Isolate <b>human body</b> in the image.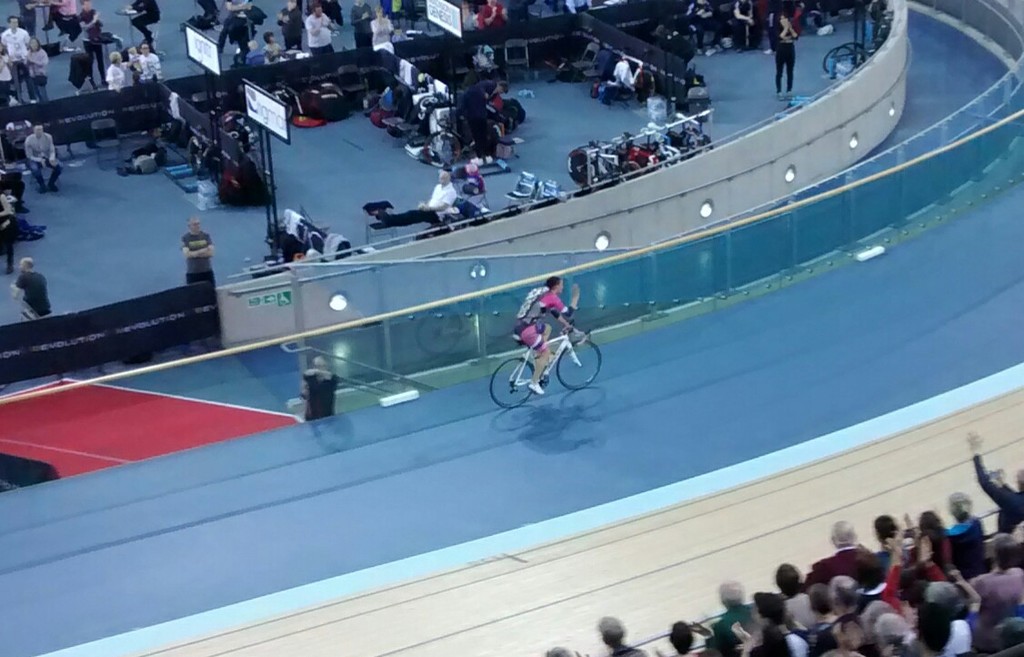
Isolated region: 0/58/14/107.
